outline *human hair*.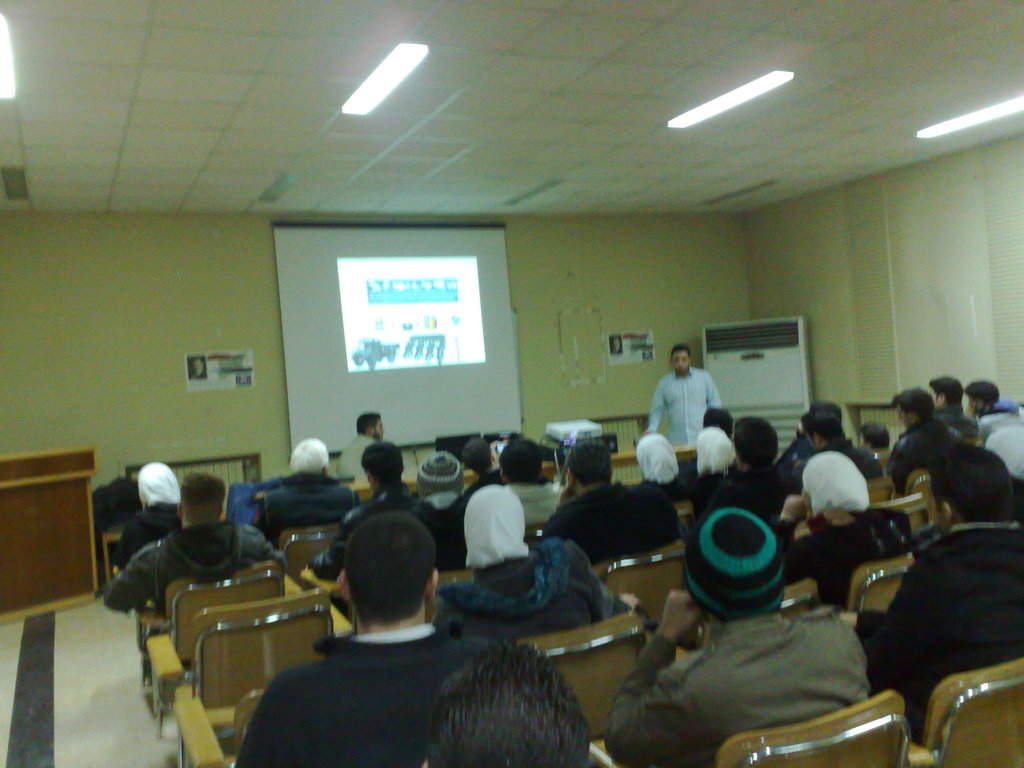
Outline: <bbox>179, 472, 230, 524</bbox>.
